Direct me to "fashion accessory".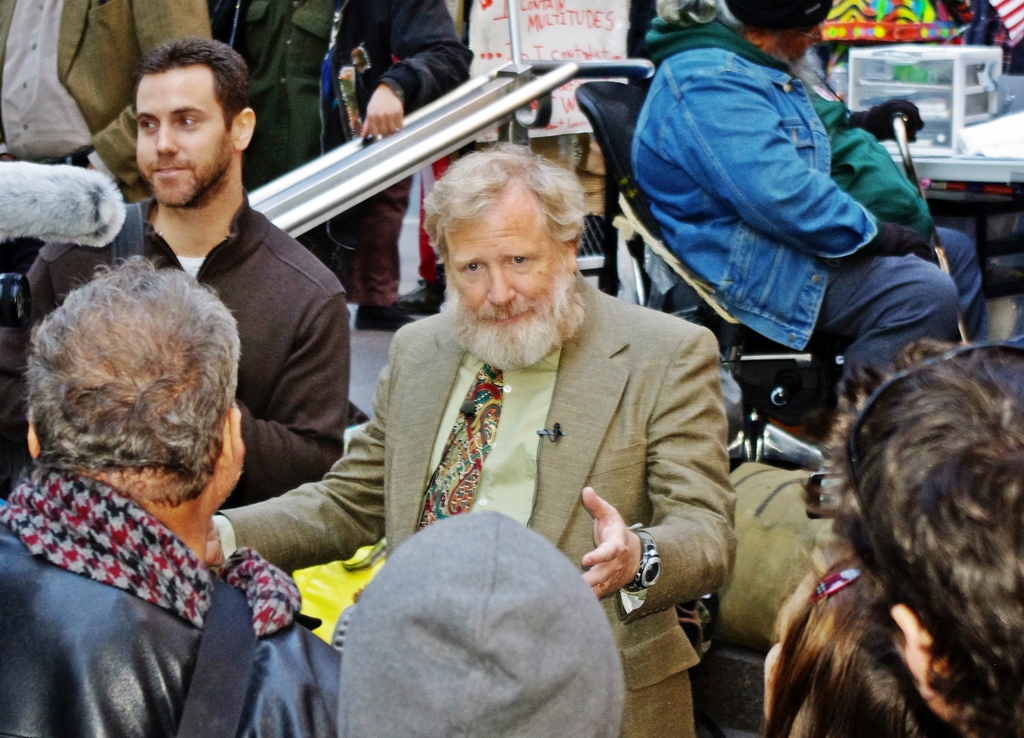
Direction: bbox=[621, 529, 662, 594].
